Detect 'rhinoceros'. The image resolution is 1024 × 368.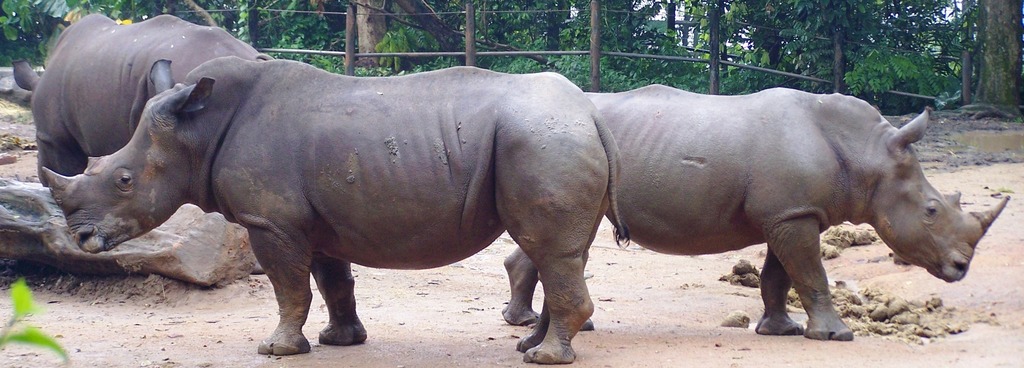
select_region(499, 89, 1007, 341).
